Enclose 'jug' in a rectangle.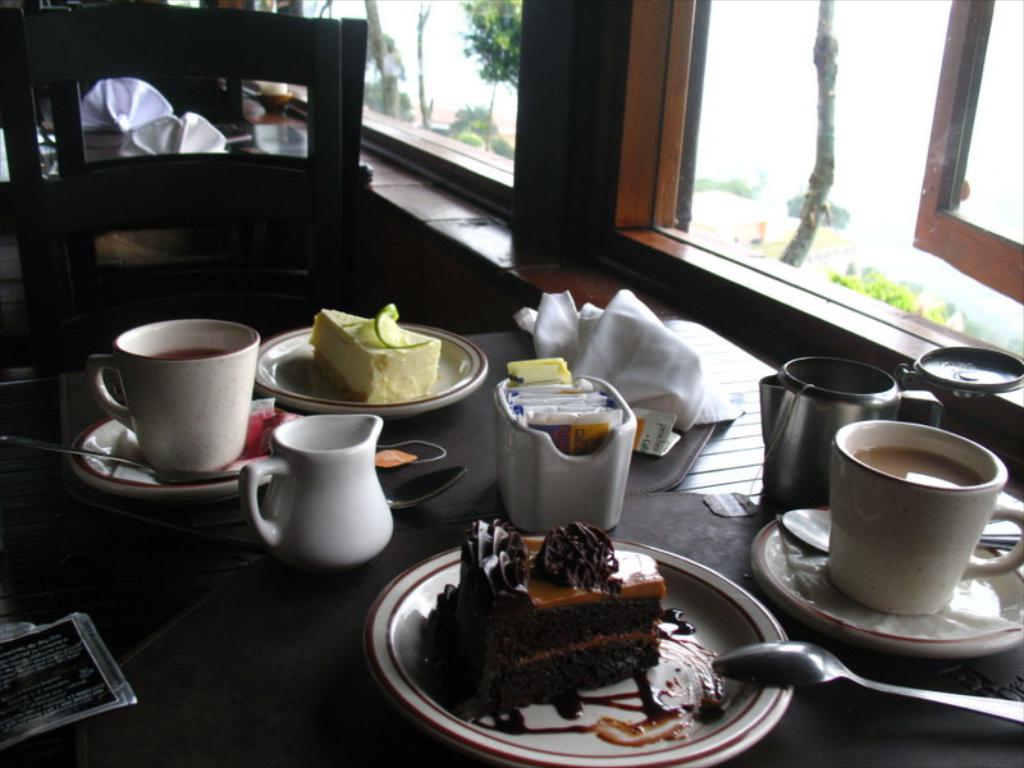
bbox(239, 412, 396, 570).
